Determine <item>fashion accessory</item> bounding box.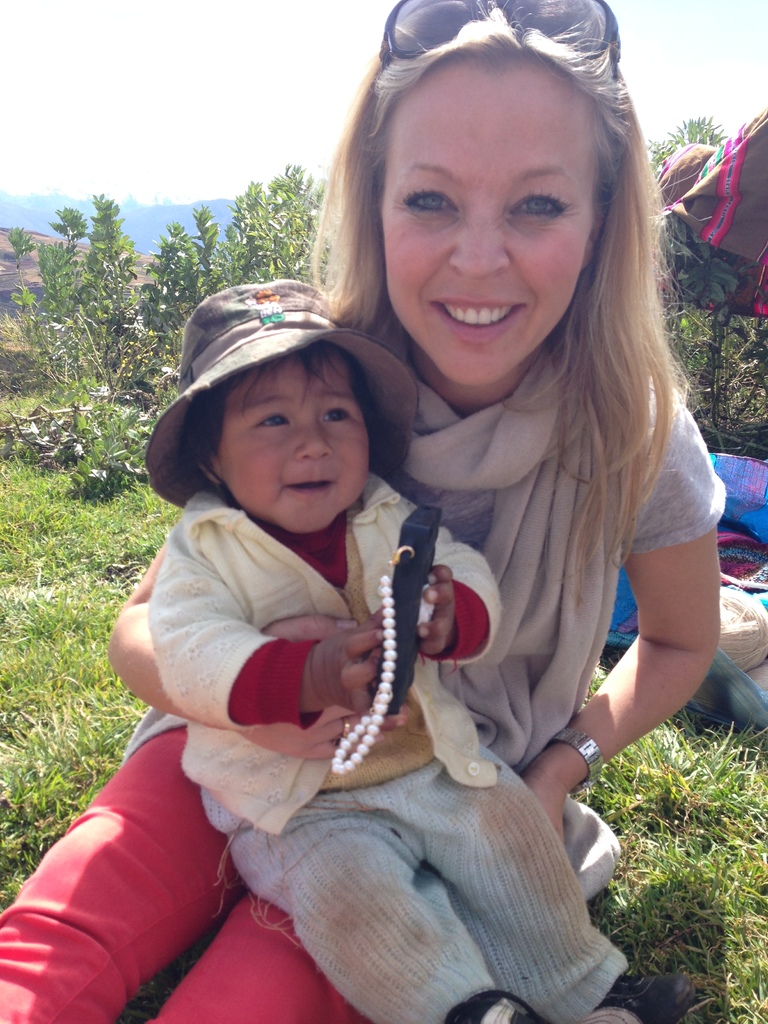
Determined: region(333, 573, 397, 776).
